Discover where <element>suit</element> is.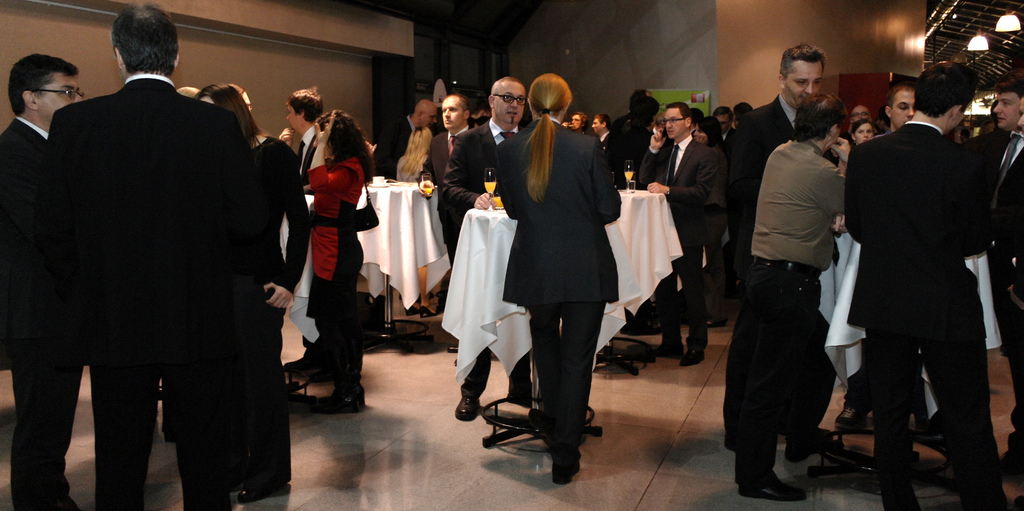
Discovered at BBox(634, 134, 723, 350).
